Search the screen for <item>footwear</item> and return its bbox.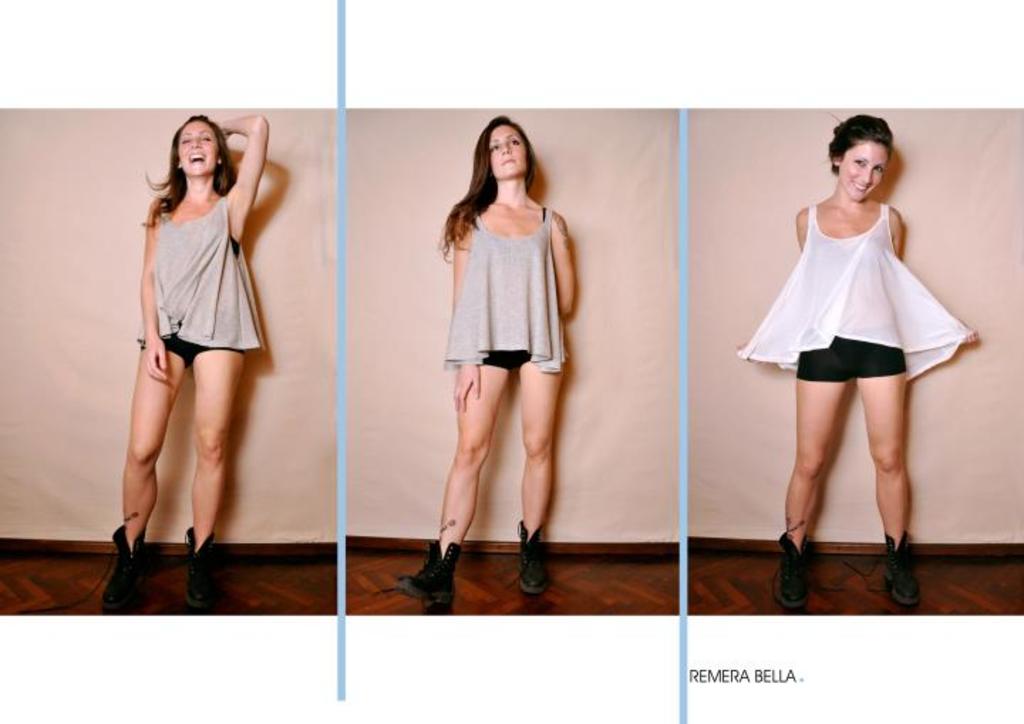
Found: <region>186, 525, 218, 610</region>.
